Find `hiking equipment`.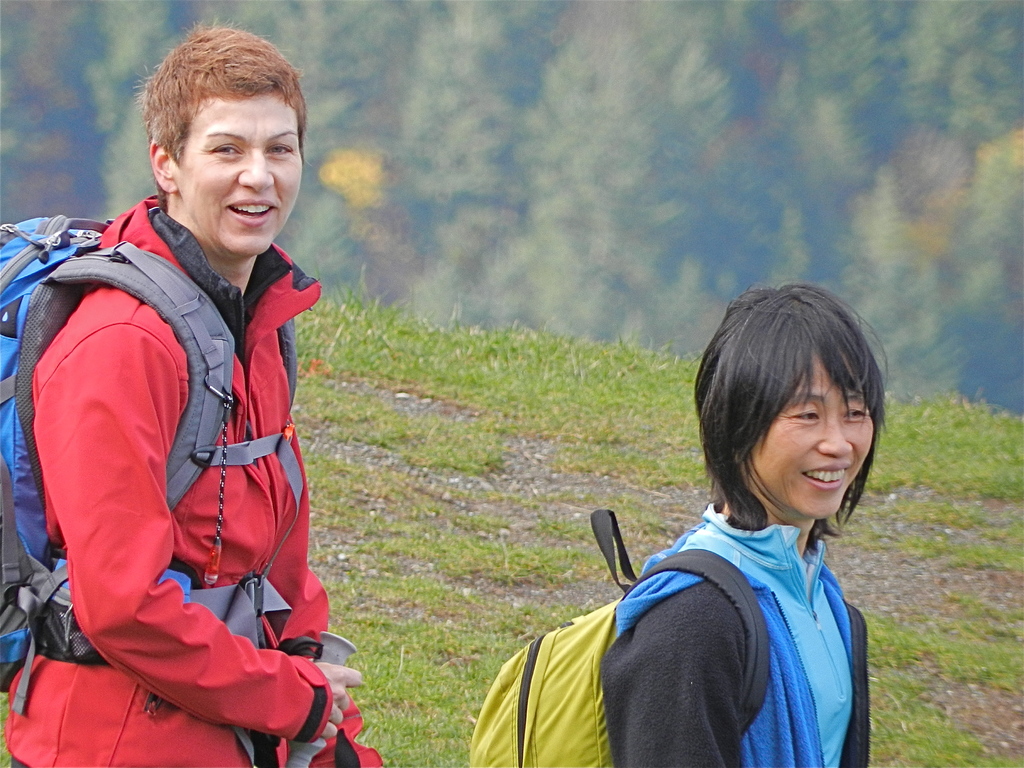
465/513/777/764.
